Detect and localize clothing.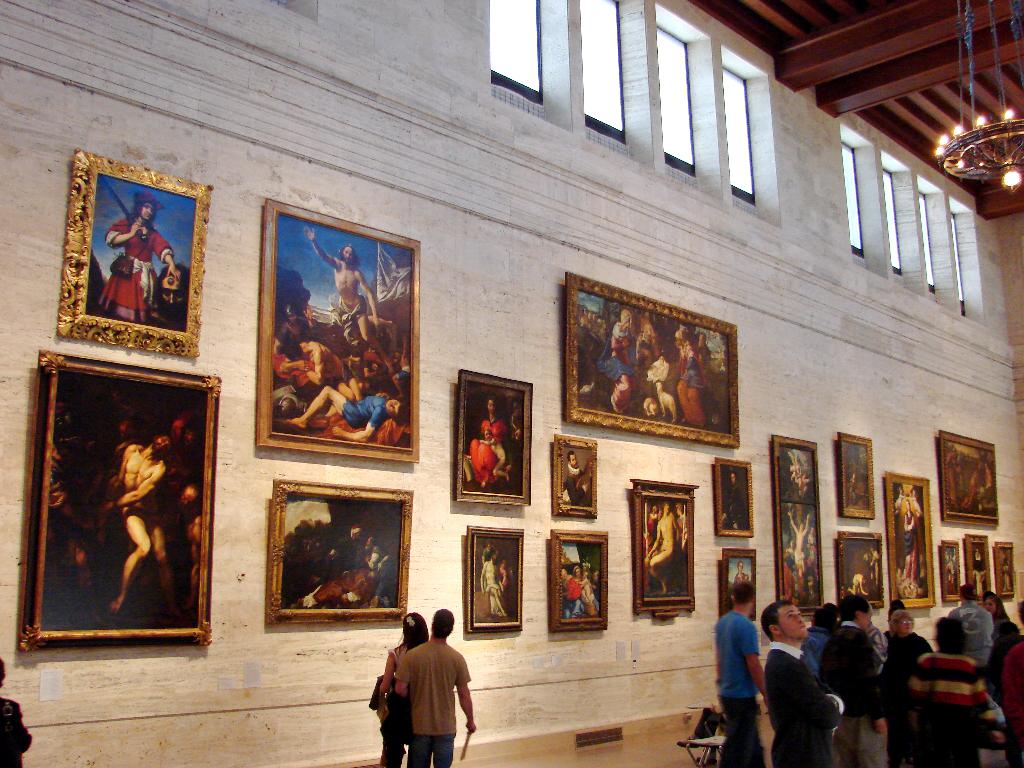
Localized at <box>565,573,581,618</box>.
